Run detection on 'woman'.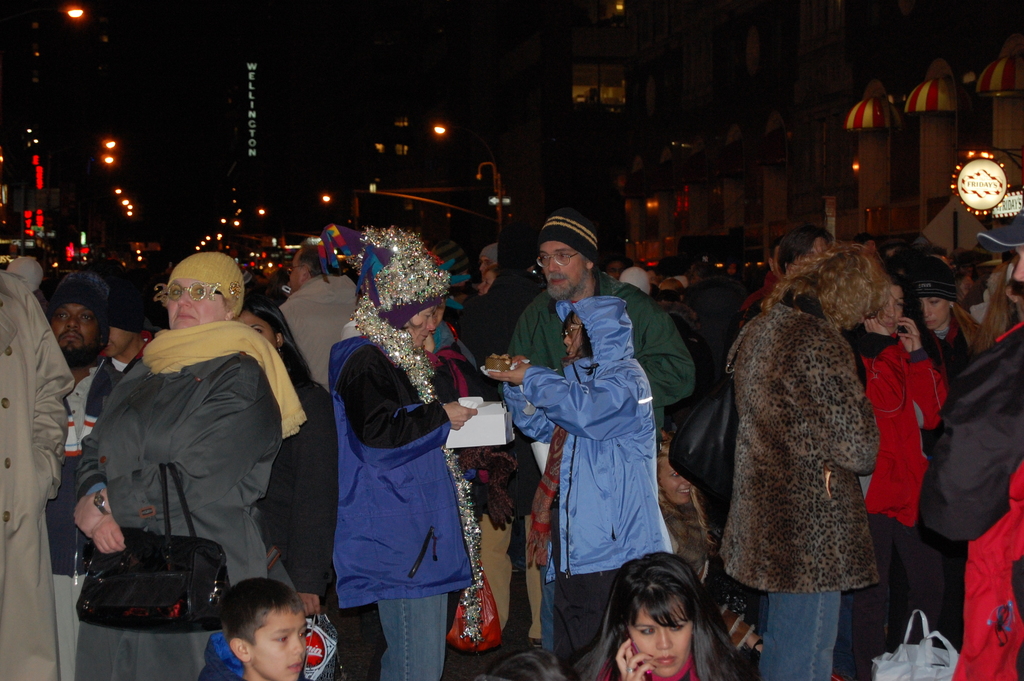
Result: Rect(76, 226, 297, 664).
